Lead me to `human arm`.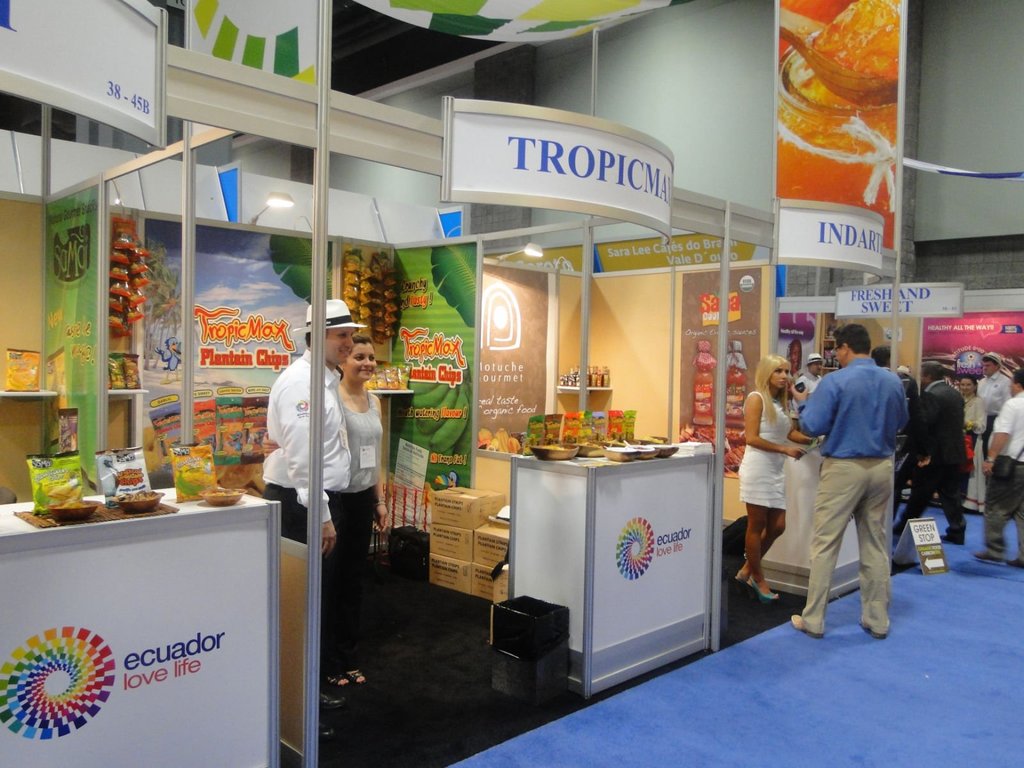
Lead to [left=278, top=391, right=333, bottom=552].
